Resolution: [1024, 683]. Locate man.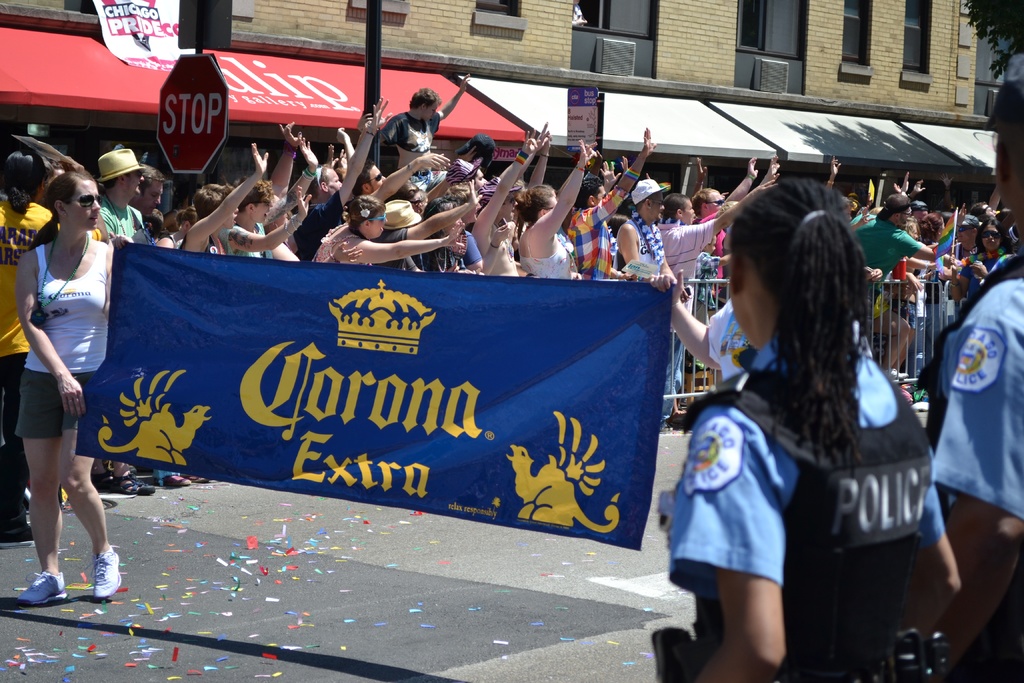
[x1=357, y1=72, x2=472, y2=188].
